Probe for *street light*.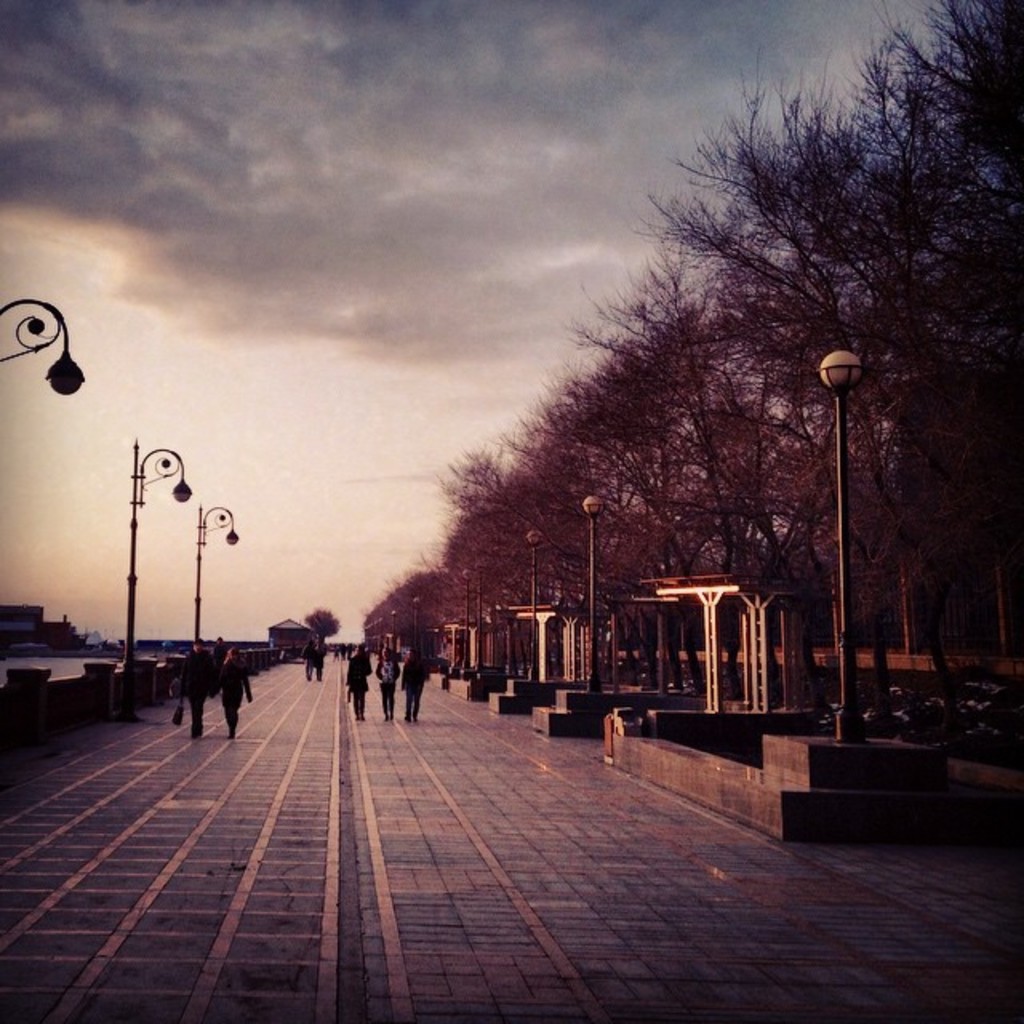
Probe result: (x1=0, y1=299, x2=83, y2=405).
